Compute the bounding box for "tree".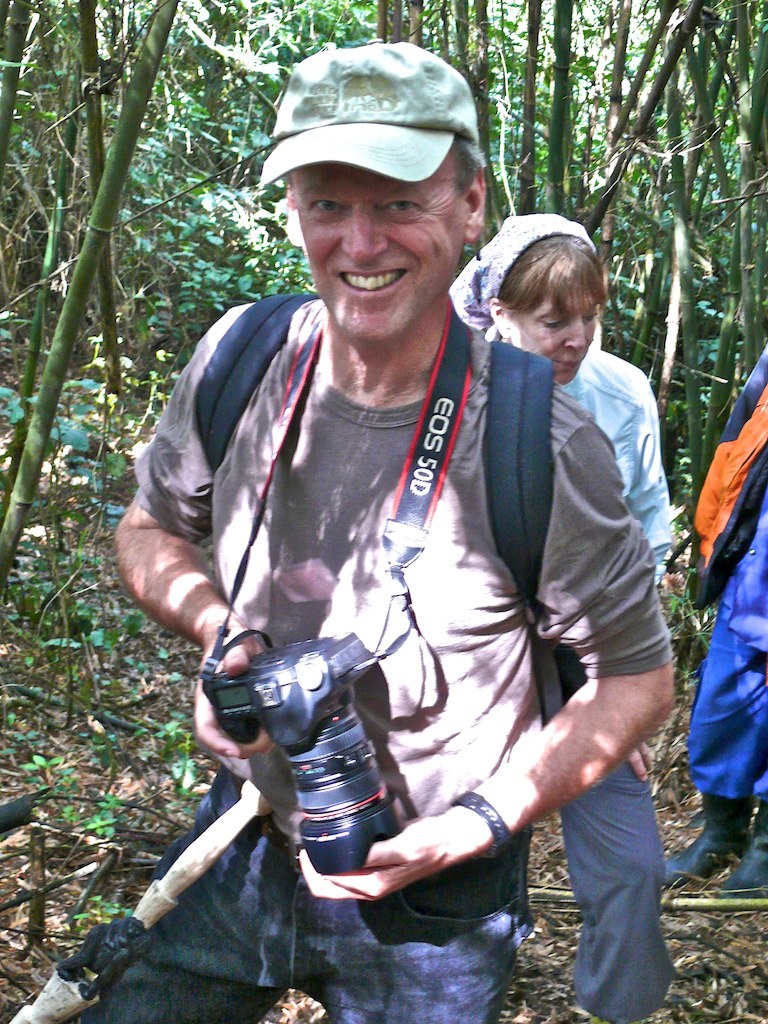
379, 0, 434, 49.
